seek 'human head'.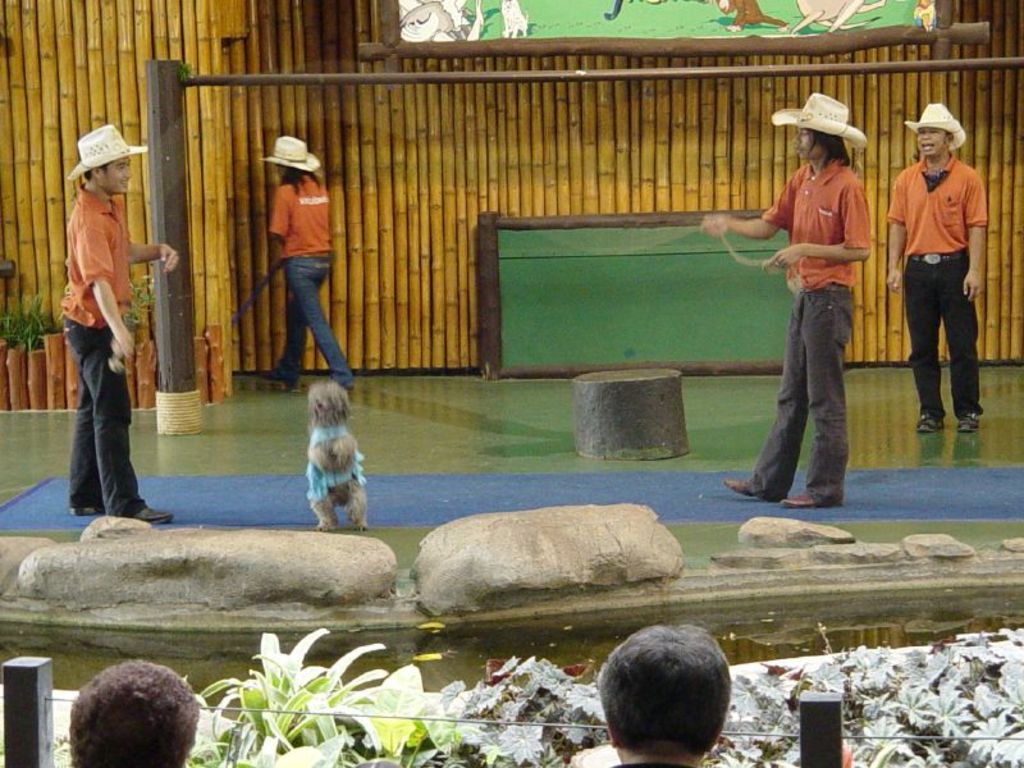
bbox(791, 101, 851, 157).
